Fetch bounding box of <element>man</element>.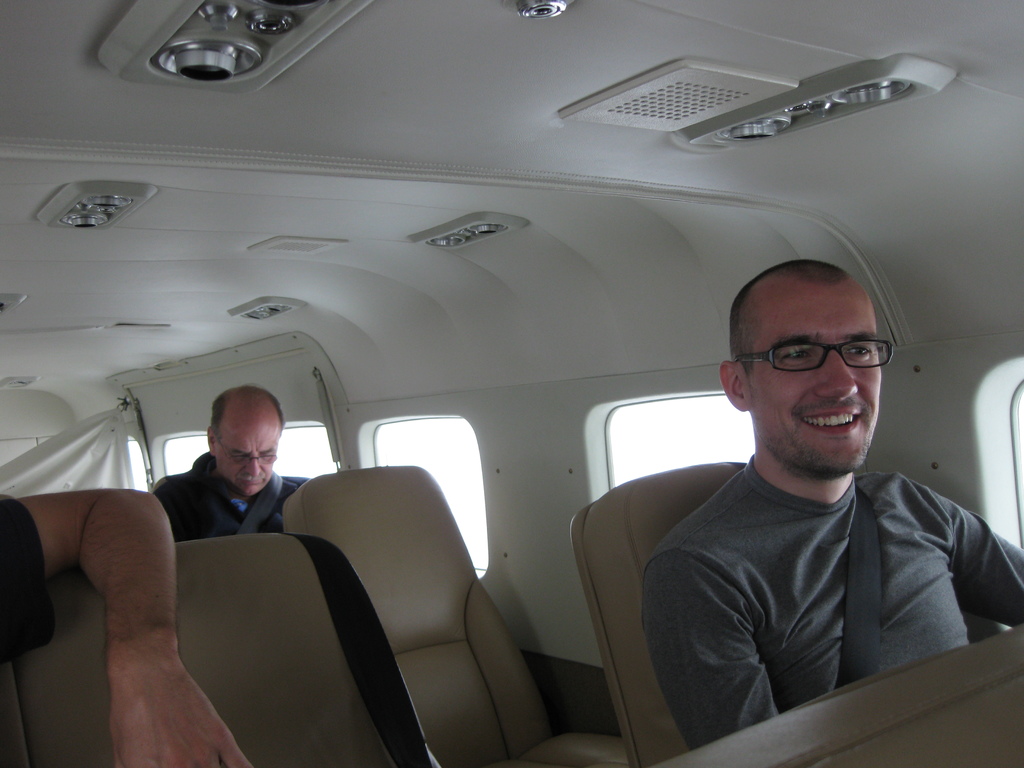
Bbox: (left=637, top=255, right=1023, bottom=752).
